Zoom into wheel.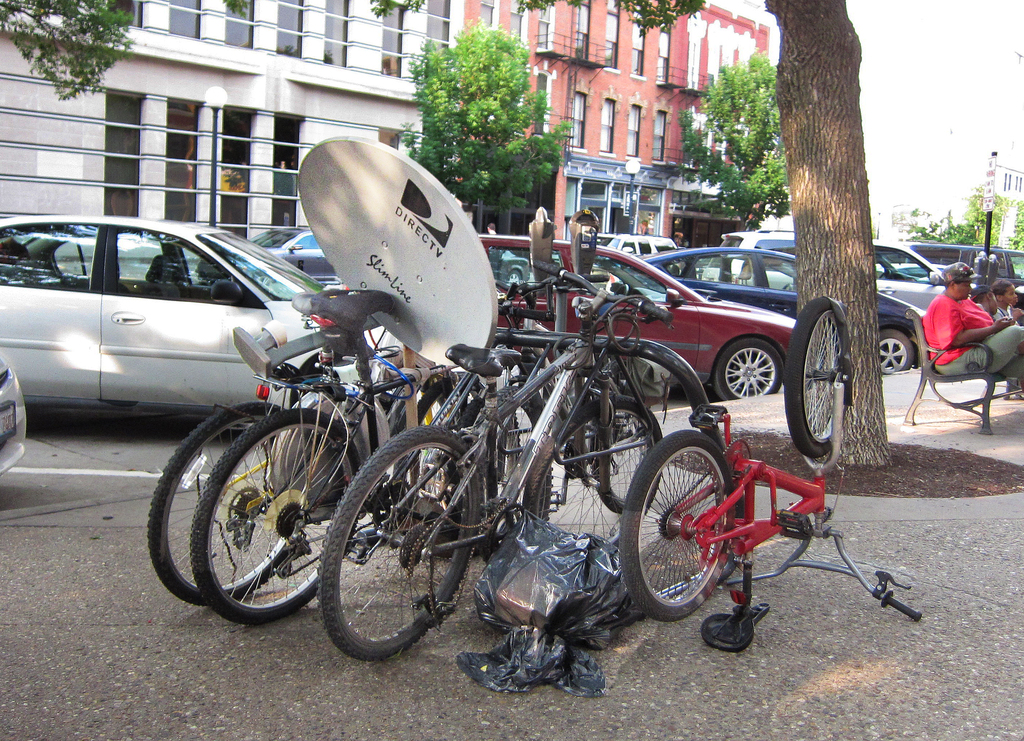
Zoom target: bbox=[401, 369, 519, 529].
